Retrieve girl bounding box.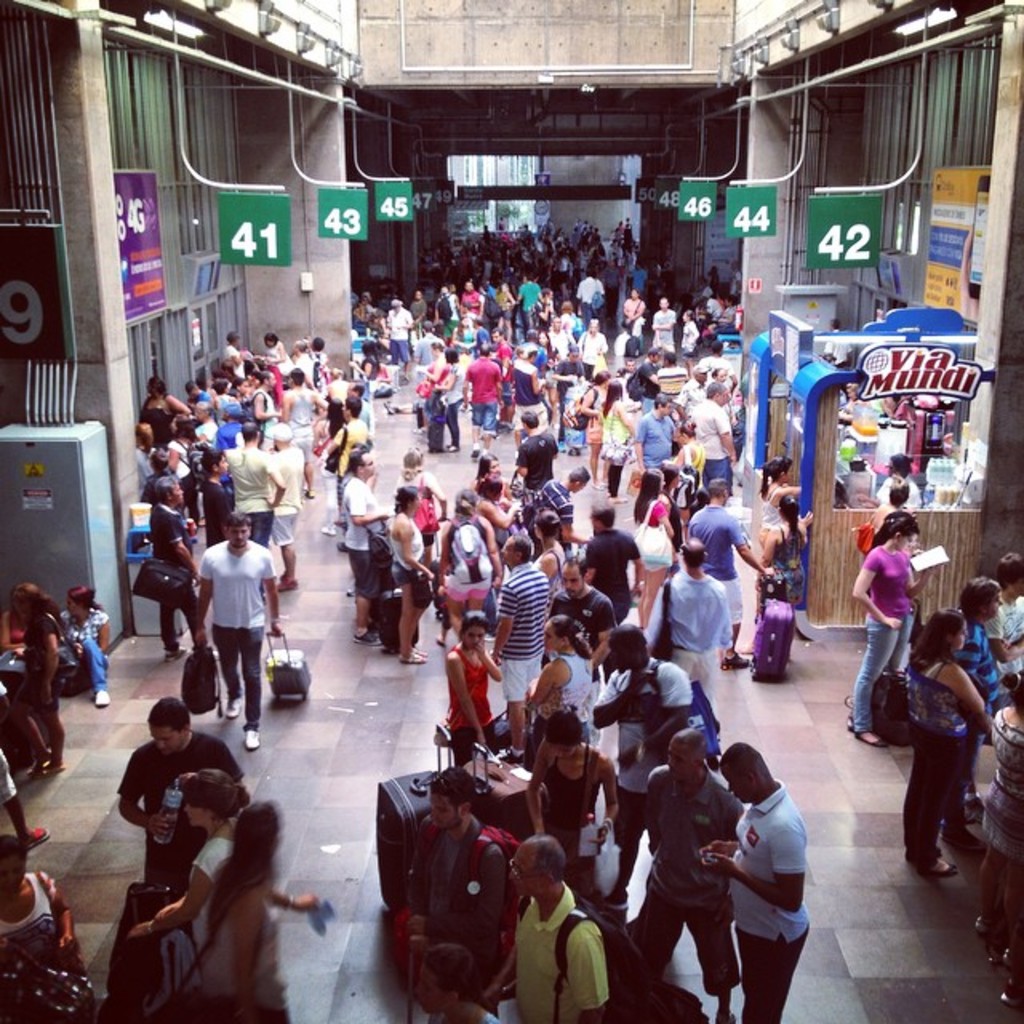
Bounding box: 6 581 66 779.
